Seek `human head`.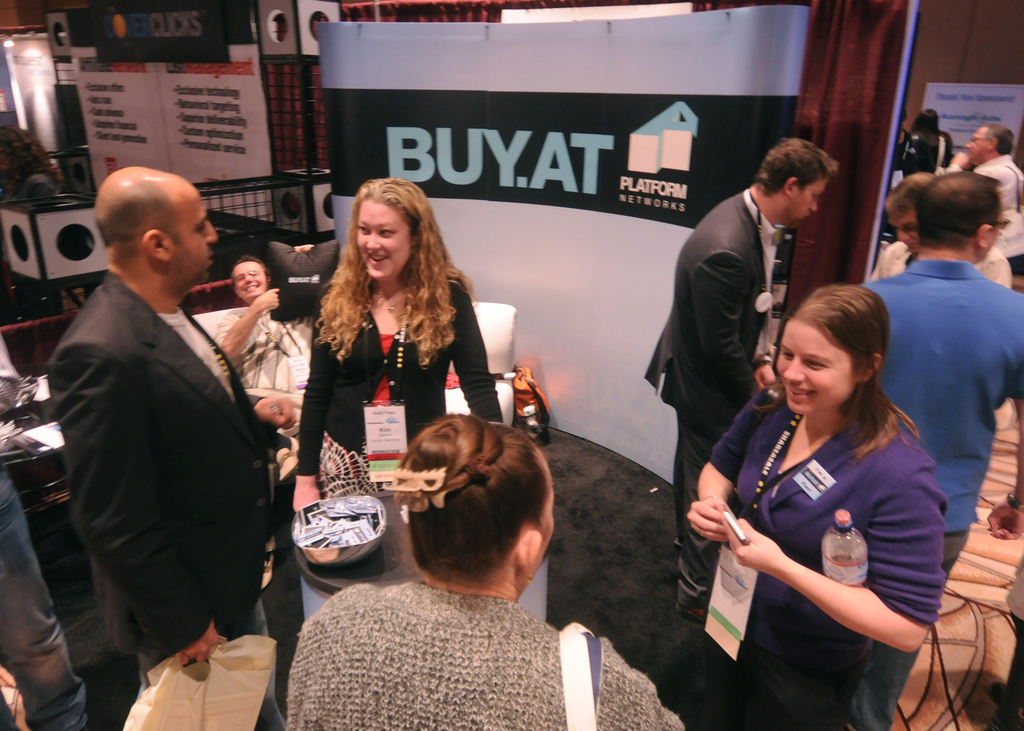
(left=915, top=172, right=1011, bottom=257).
